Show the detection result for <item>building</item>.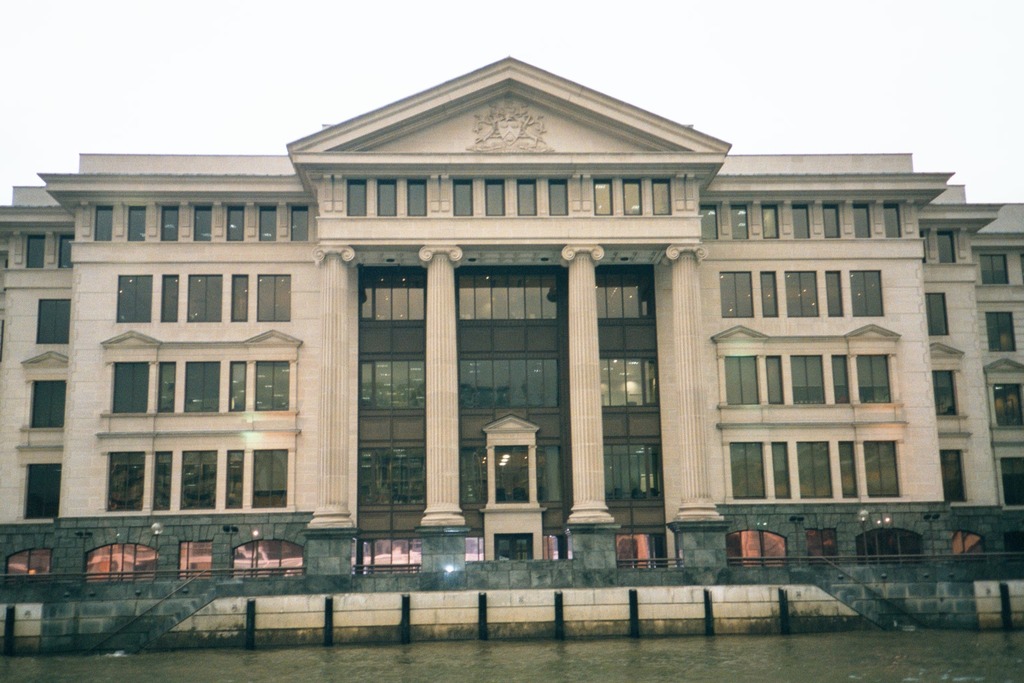
l=0, t=57, r=1023, b=656.
